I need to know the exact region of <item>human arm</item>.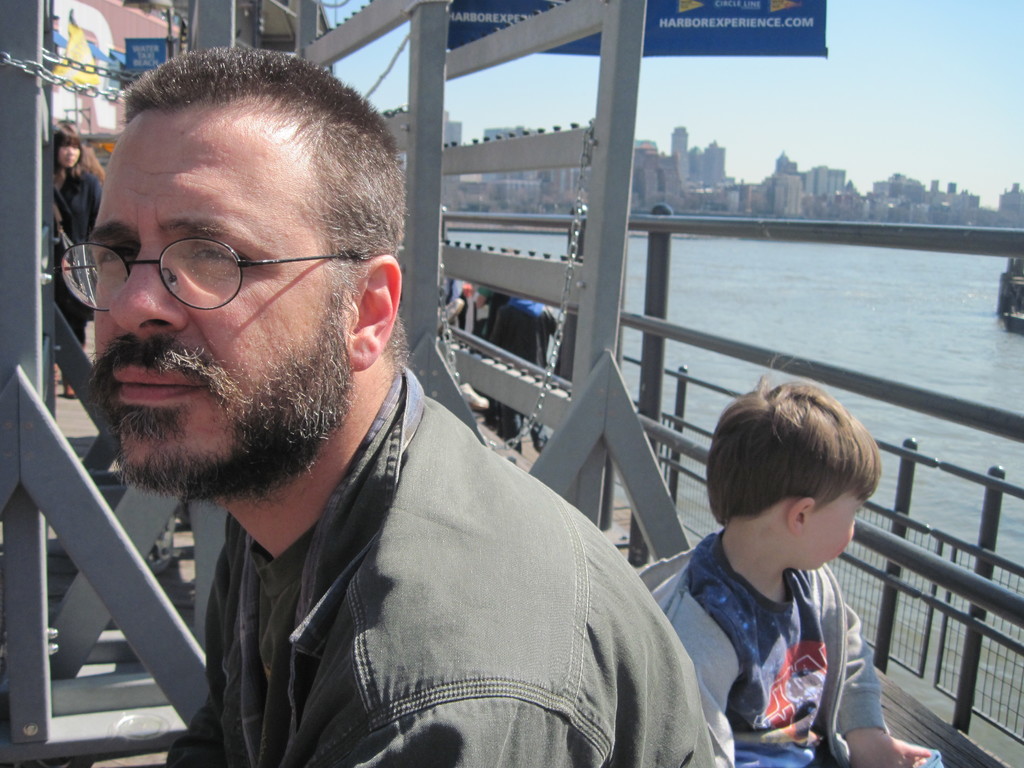
Region: [95,508,253,767].
